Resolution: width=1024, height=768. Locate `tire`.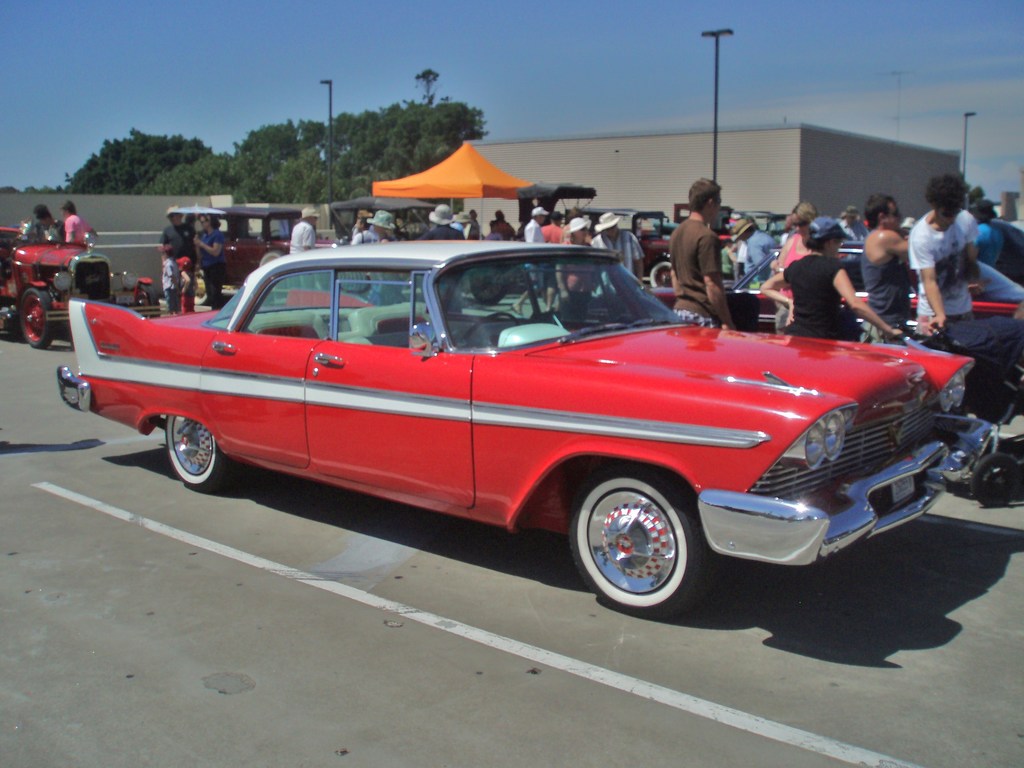
(13, 287, 61, 351).
